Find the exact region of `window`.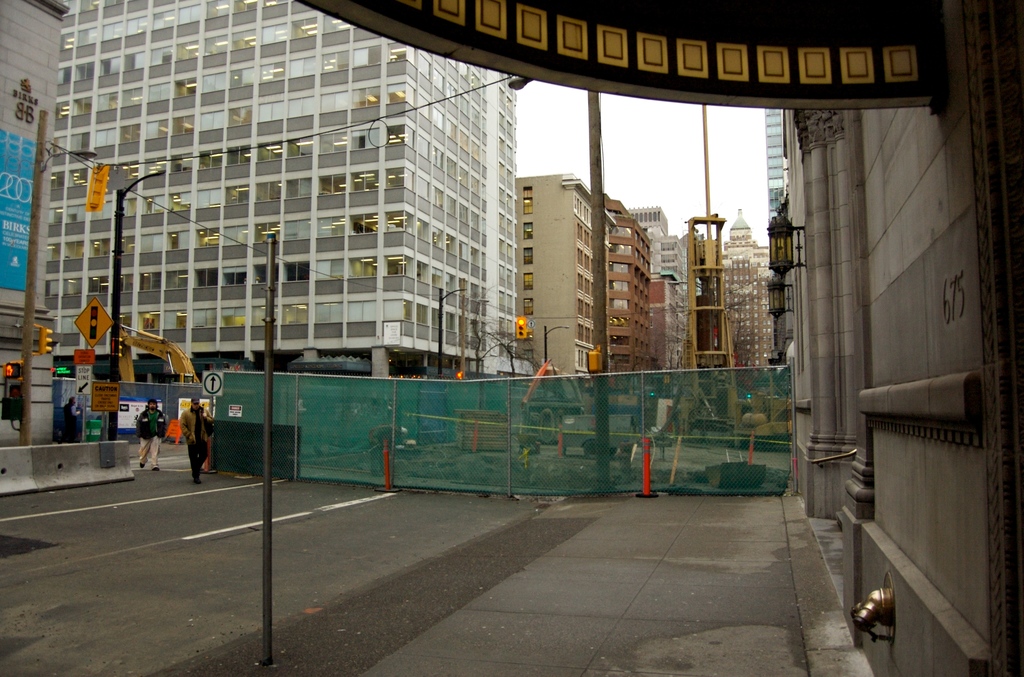
Exact region: rect(386, 208, 401, 232).
